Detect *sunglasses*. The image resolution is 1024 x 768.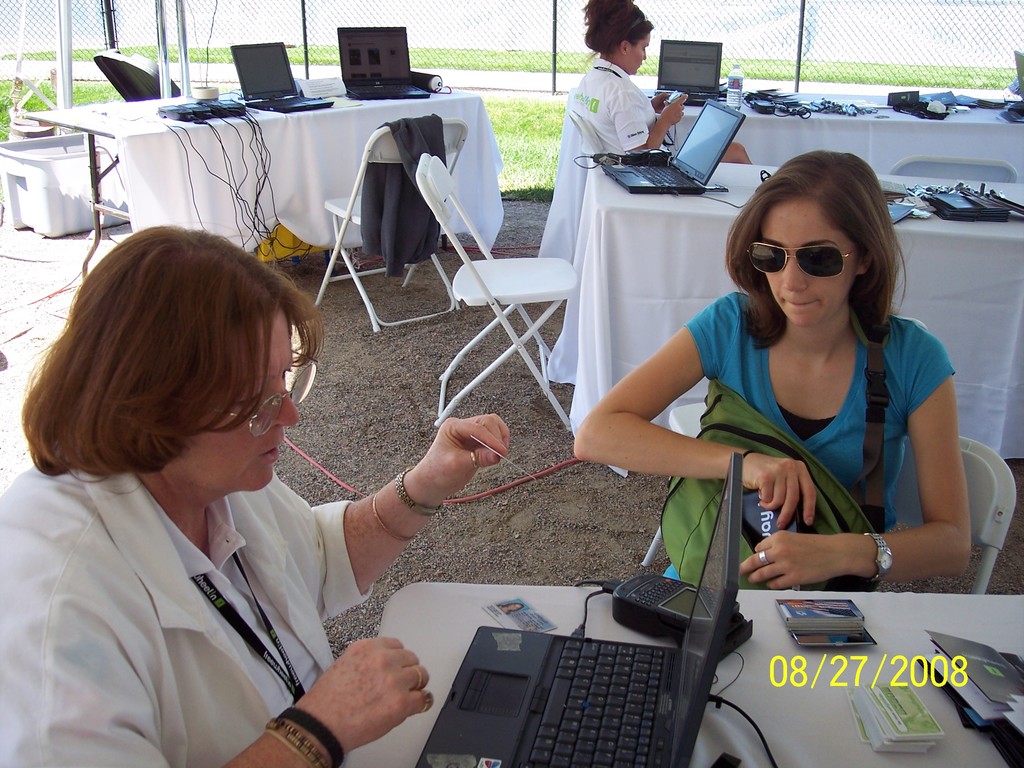
<box>751,243,881,296</box>.
